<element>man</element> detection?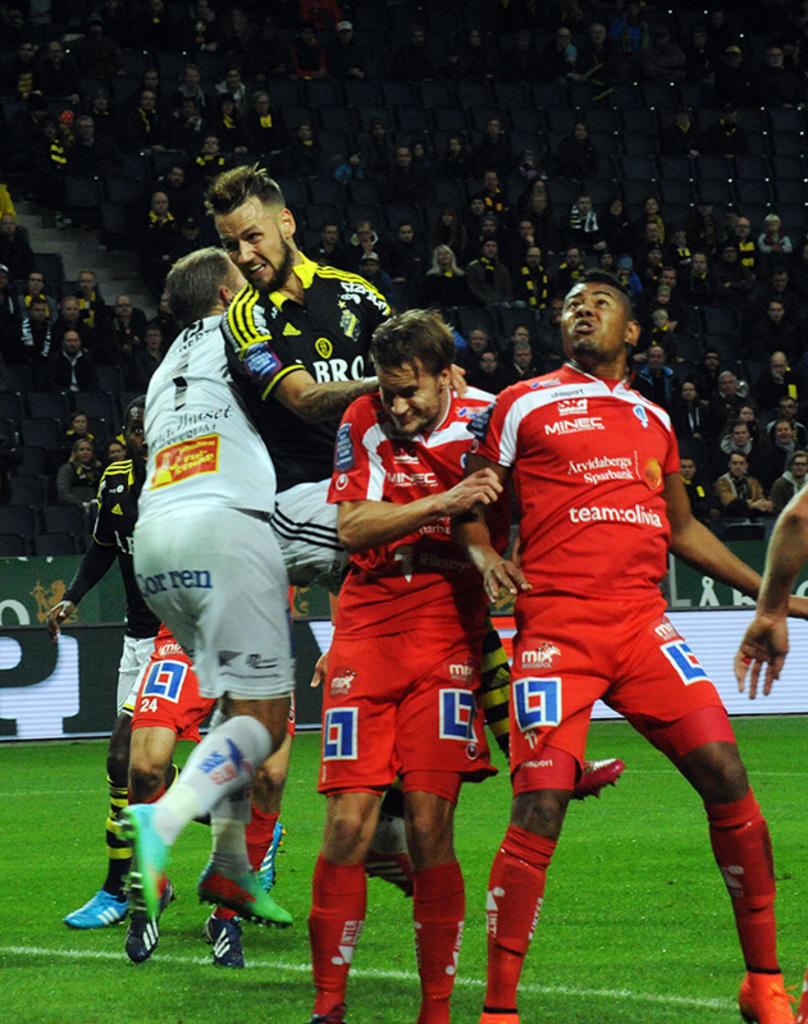
49/396/289/925
